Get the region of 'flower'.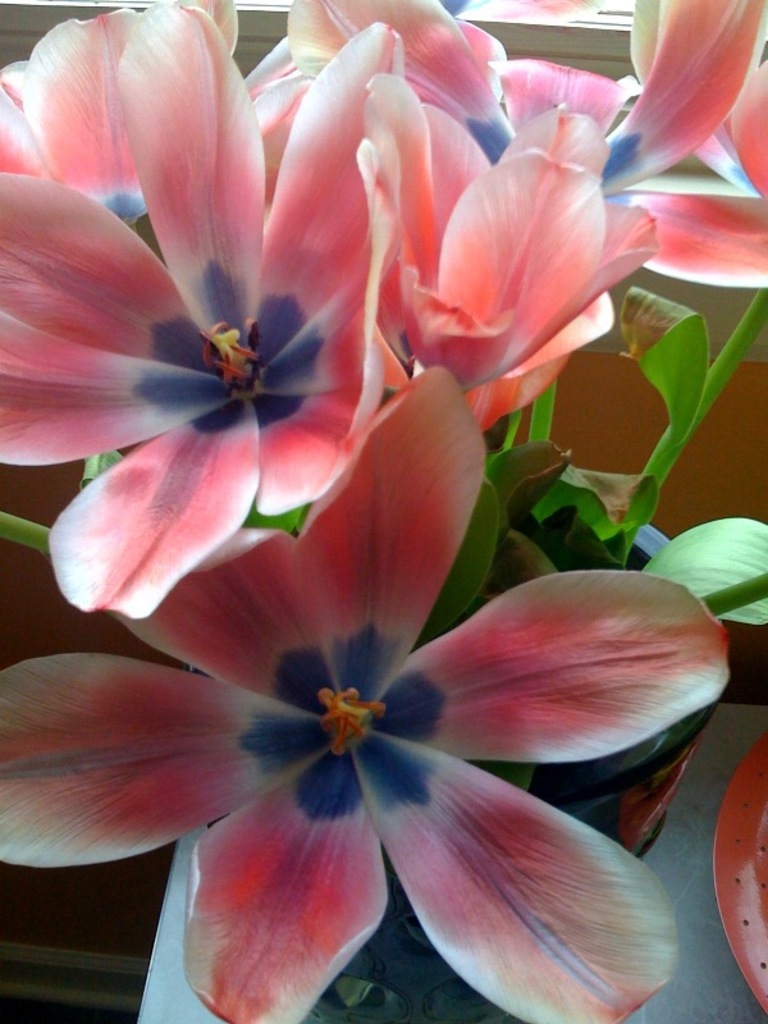
box=[338, 69, 652, 420].
